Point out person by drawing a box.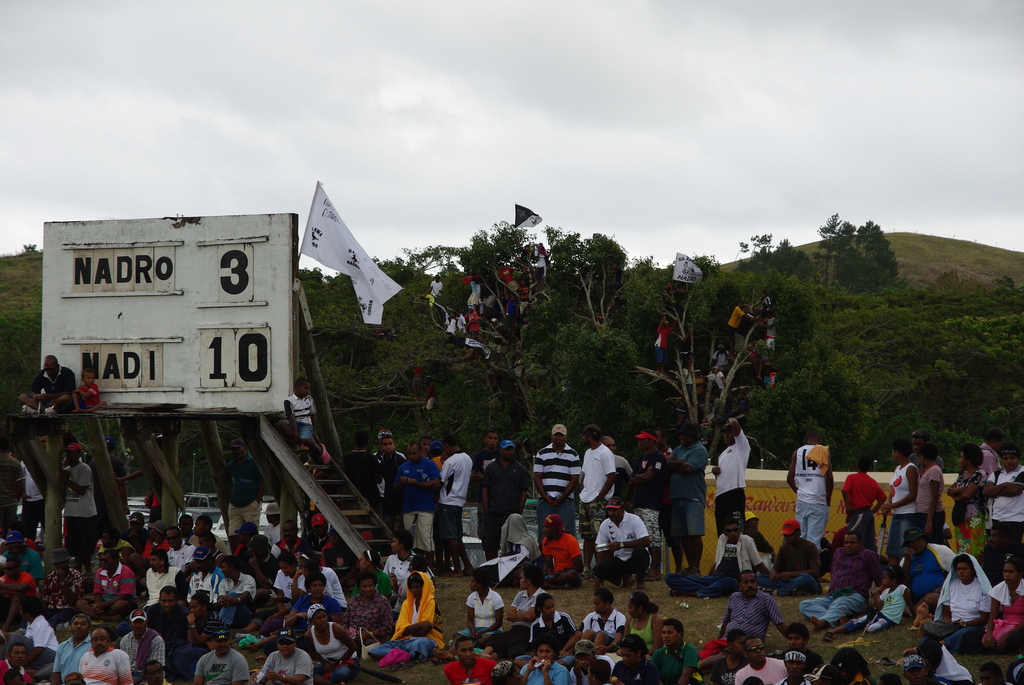
783 423 835 546.
